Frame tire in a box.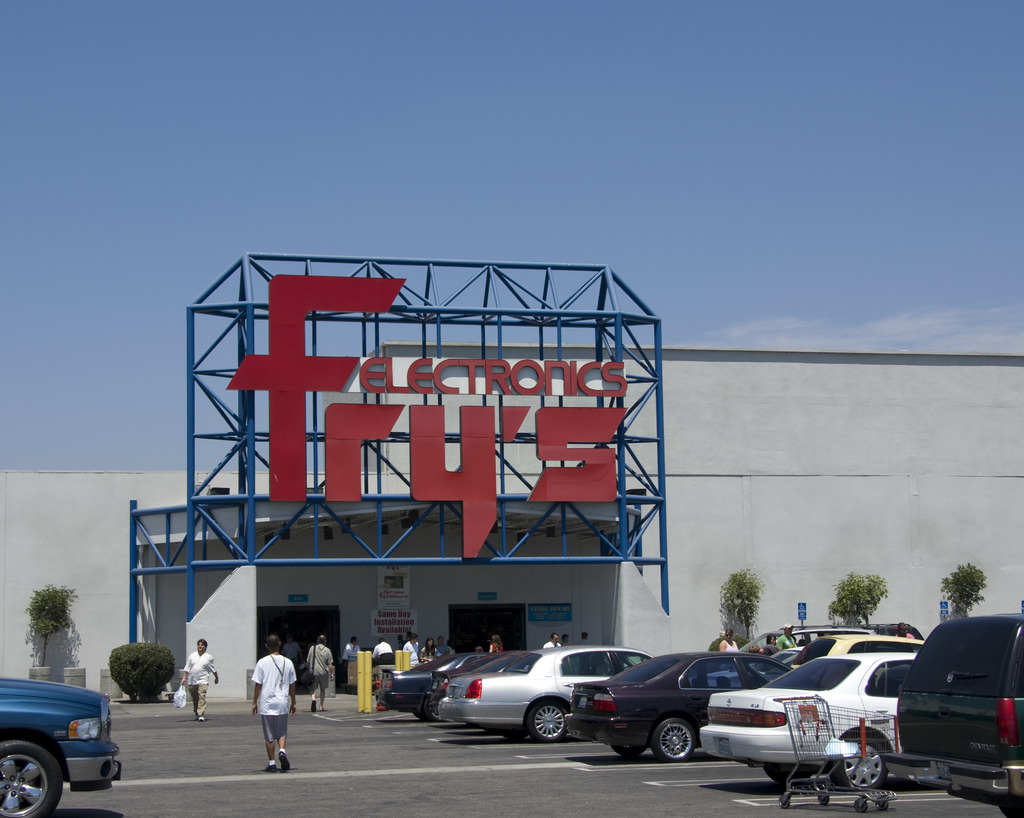
bbox=(876, 797, 888, 810).
